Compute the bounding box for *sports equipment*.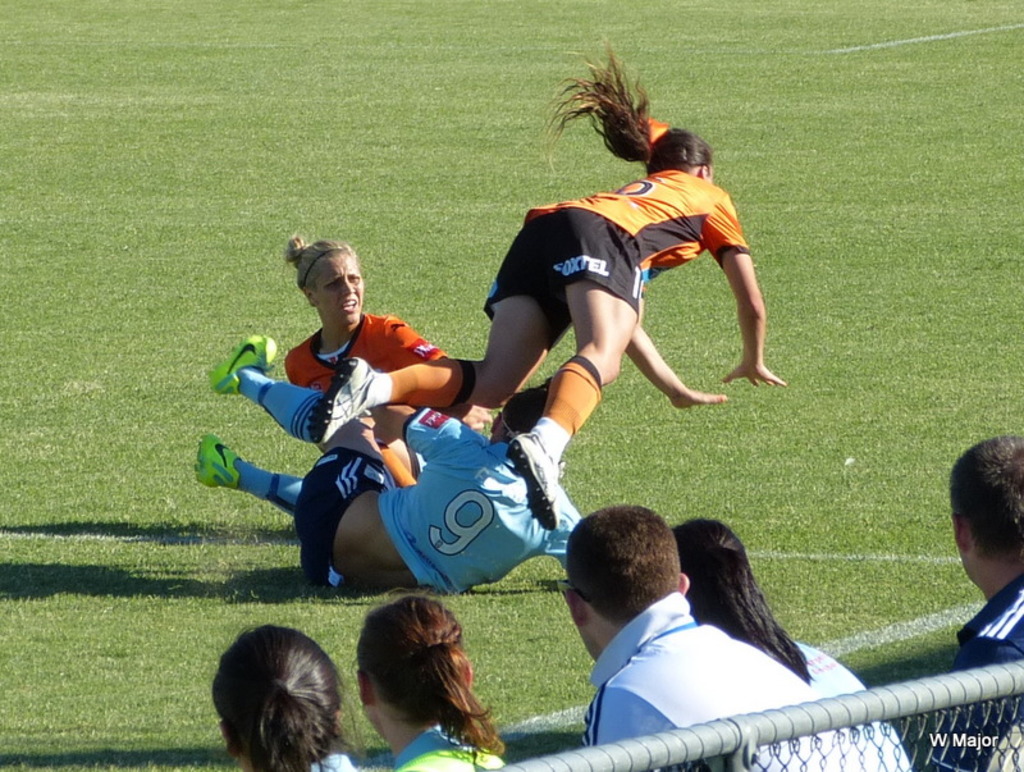
<region>212, 334, 283, 398</region>.
